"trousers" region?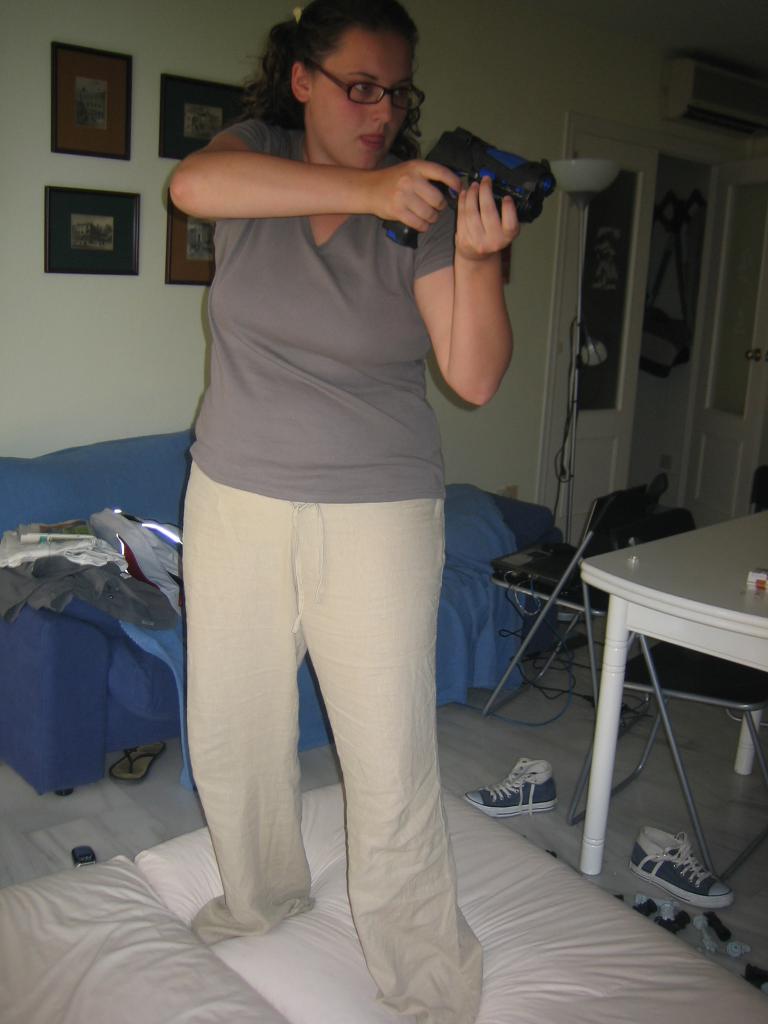
pyautogui.locateOnScreen(164, 434, 460, 989)
